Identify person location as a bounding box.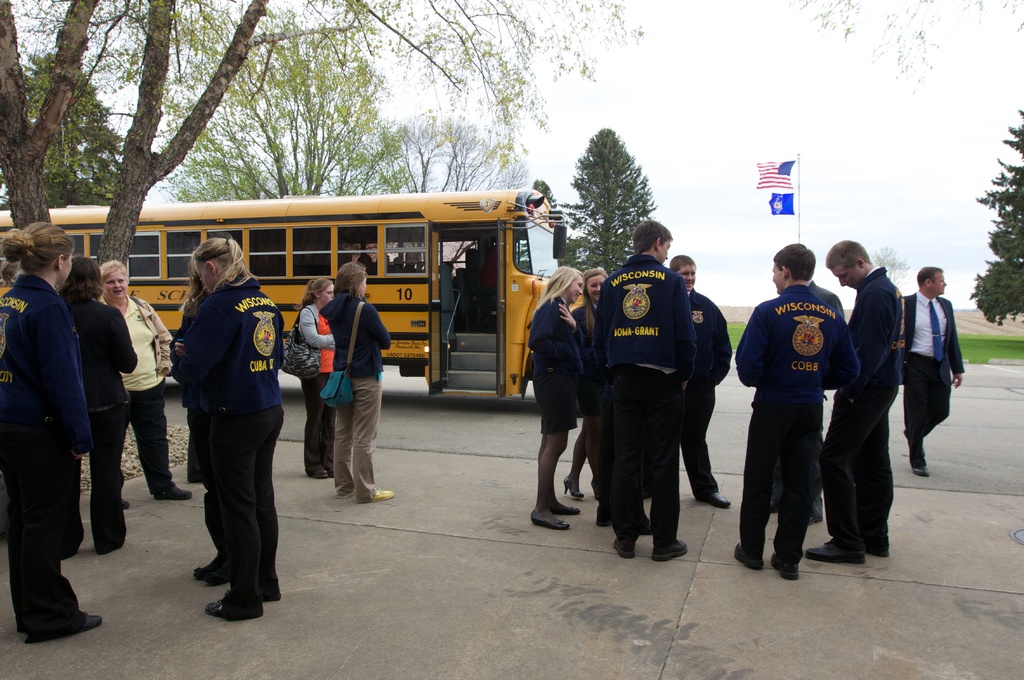
select_region(0, 223, 104, 644).
